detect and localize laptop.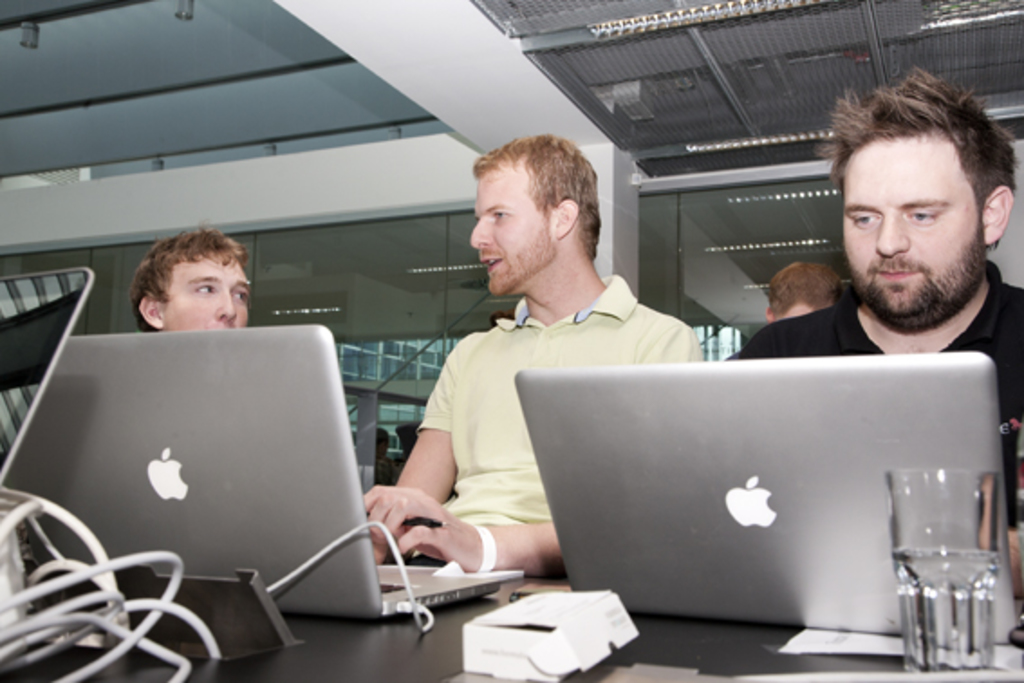
Localized at locate(524, 354, 1013, 654).
